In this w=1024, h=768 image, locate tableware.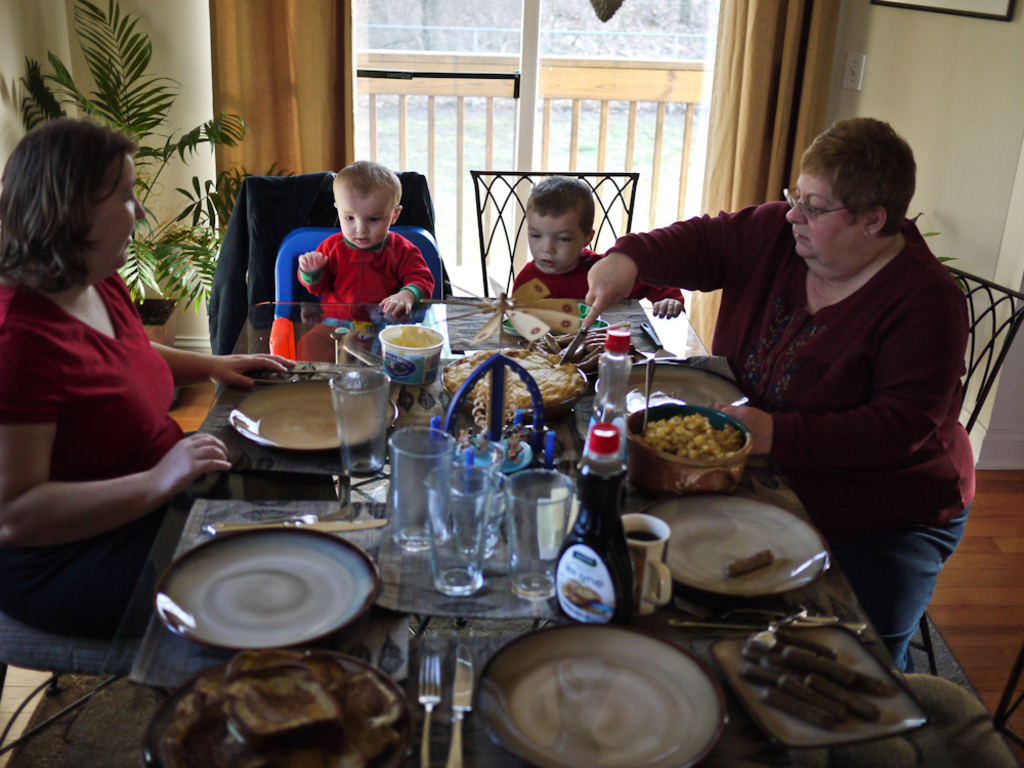
Bounding box: [x1=479, y1=611, x2=736, y2=767].
